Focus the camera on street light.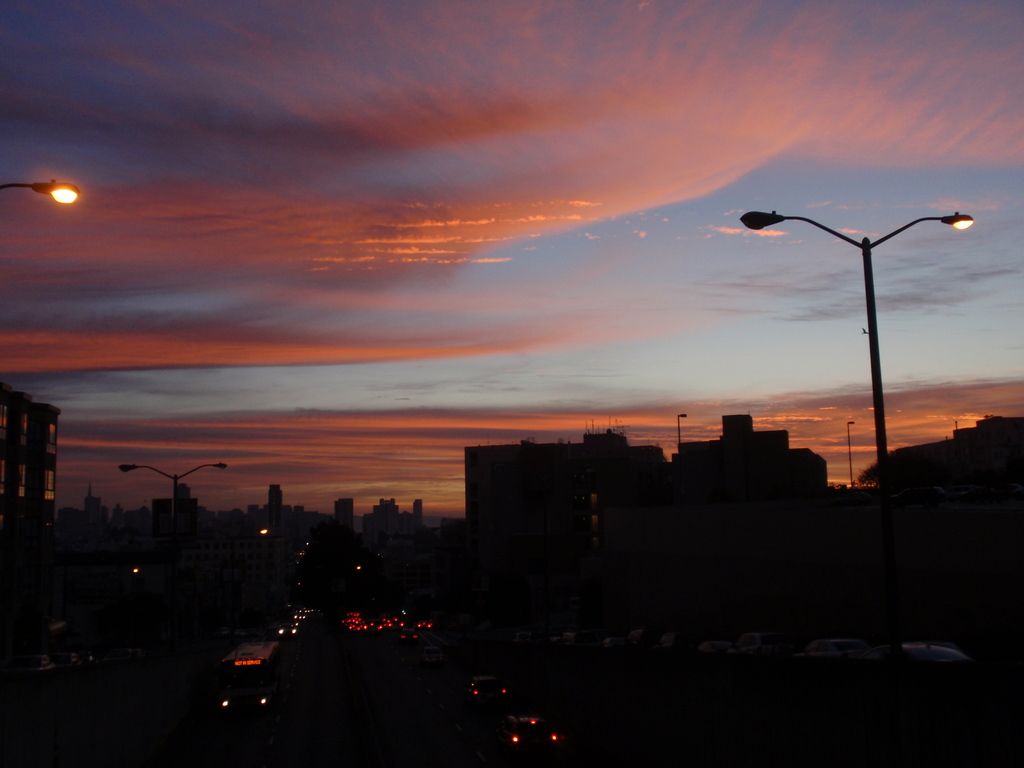
Focus region: crop(842, 417, 857, 512).
